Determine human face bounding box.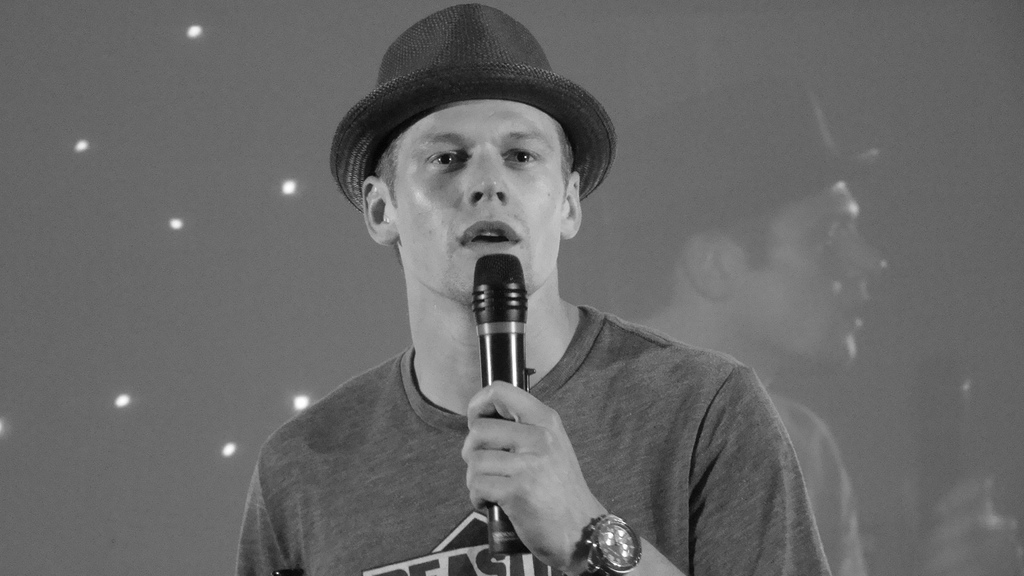
Determined: l=389, t=102, r=570, b=300.
